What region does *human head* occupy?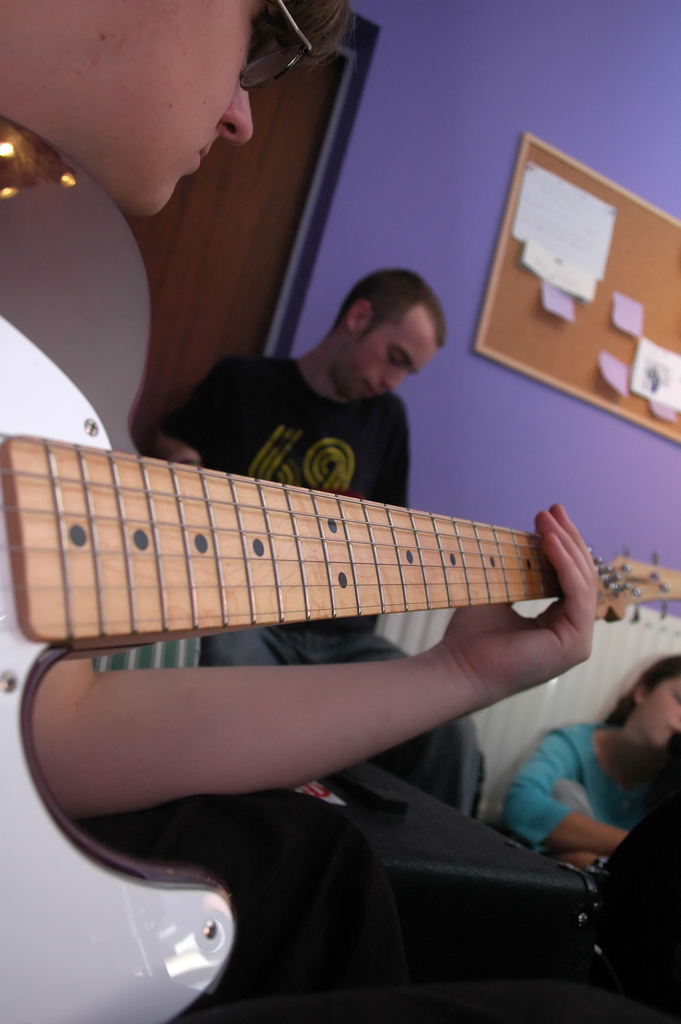
BBox(308, 259, 461, 393).
